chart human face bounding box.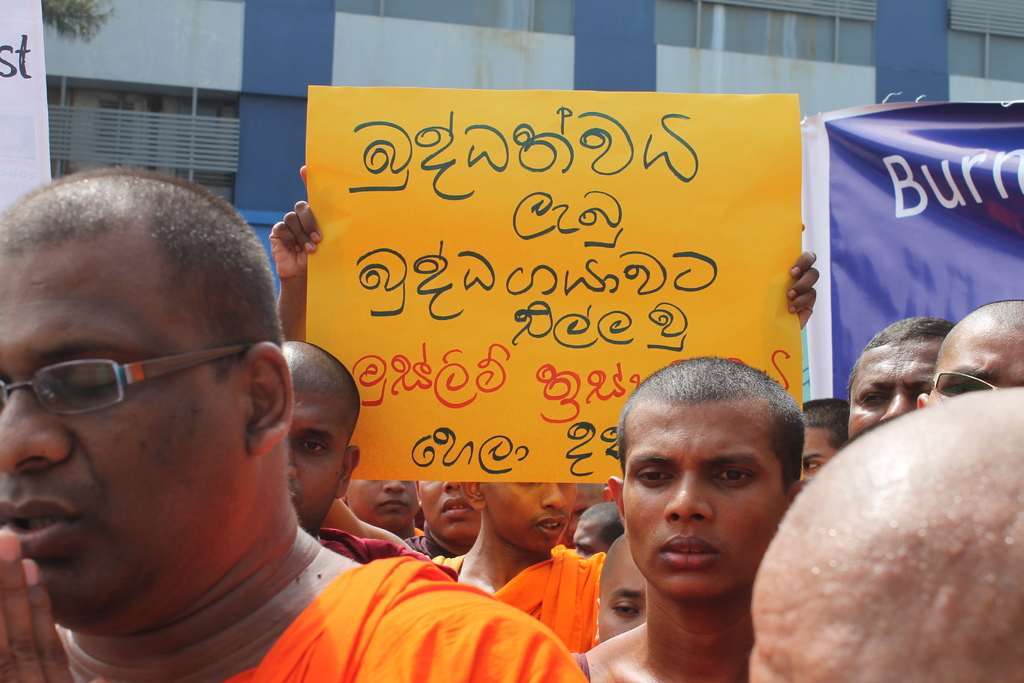
Charted: 345/469/419/540.
